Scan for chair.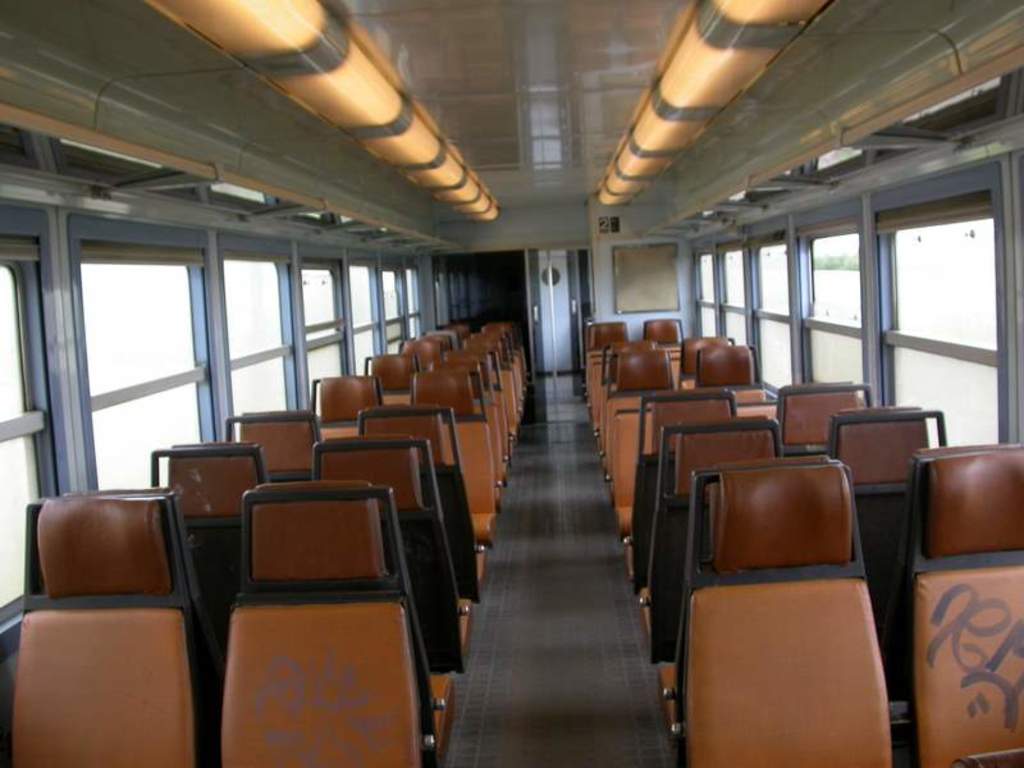
Scan result: x1=228, y1=398, x2=333, y2=481.
